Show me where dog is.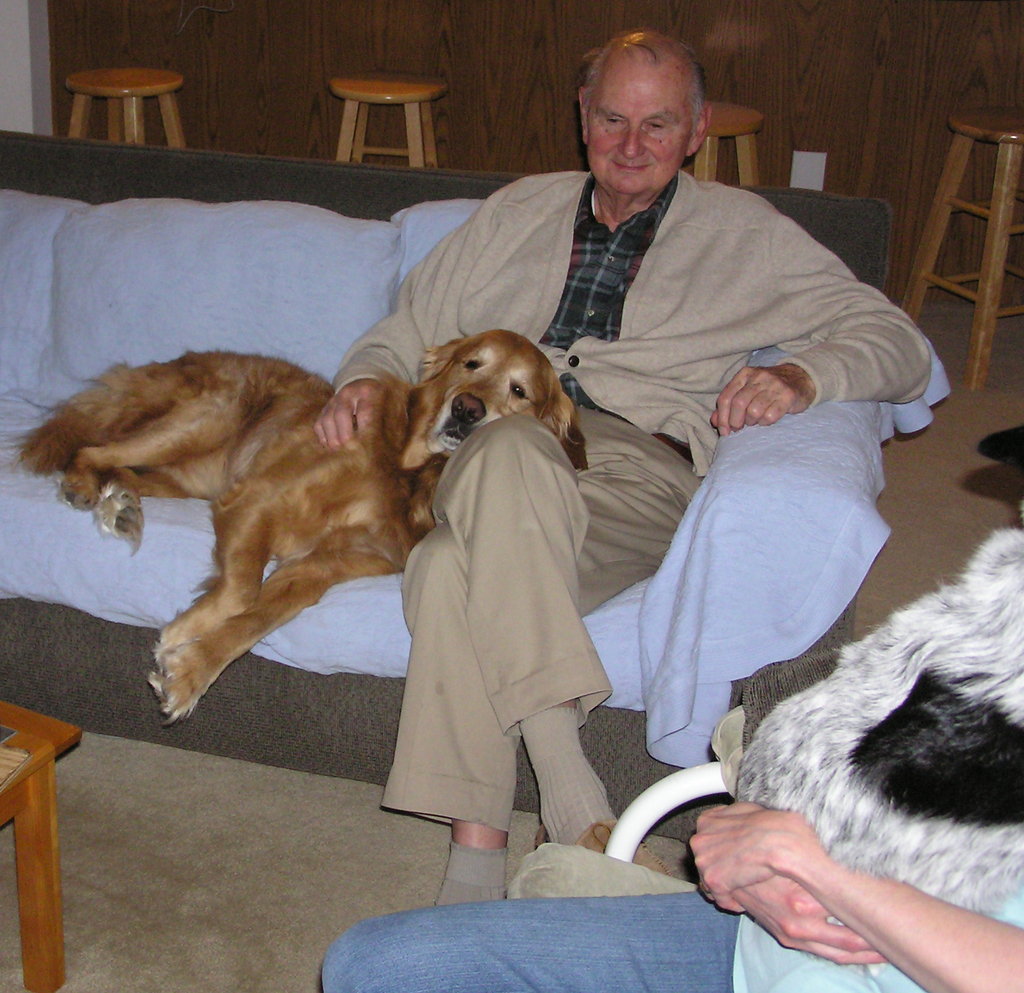
dog is at left=733, top=417, right=1023, bottom=921.
